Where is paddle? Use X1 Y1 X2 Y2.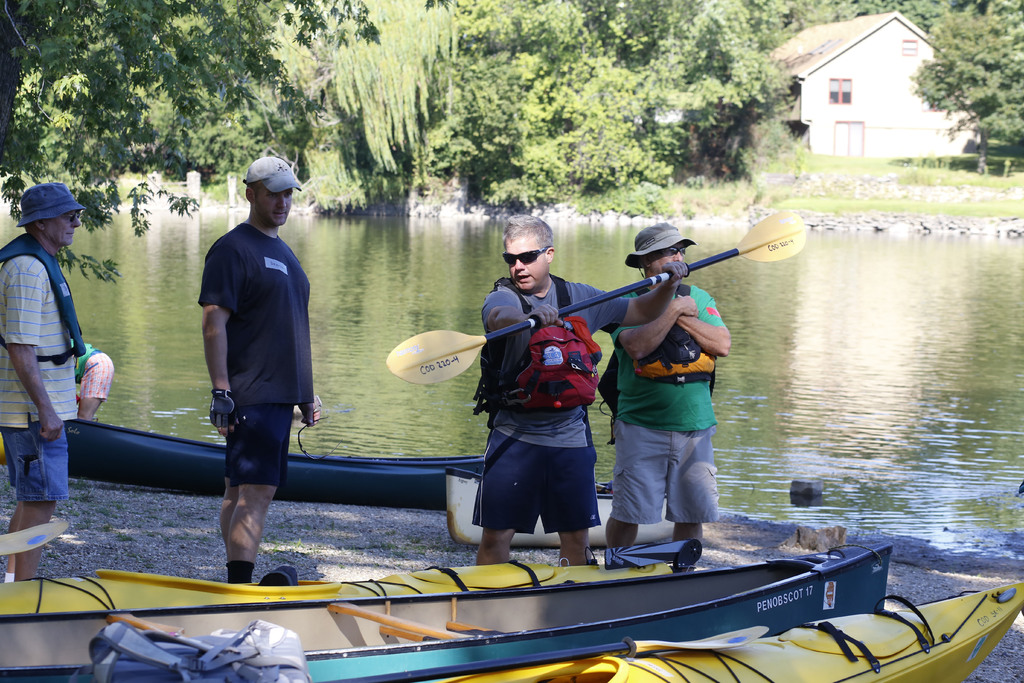
330 625 769 682.
